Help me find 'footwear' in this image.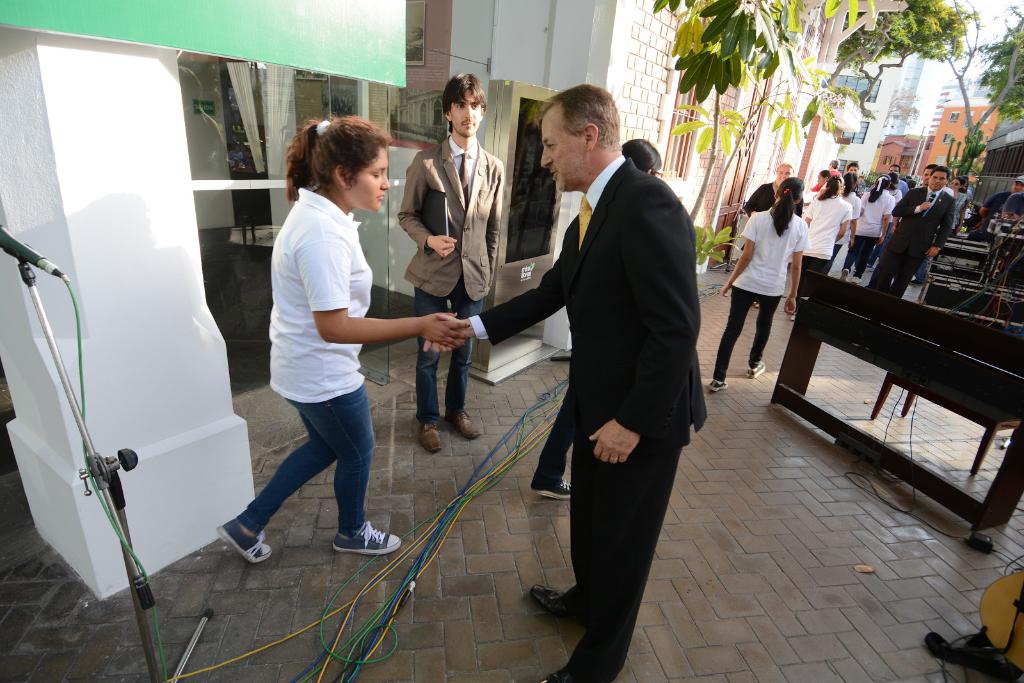
Found it: {"x1": 747, "y1": 360, "x2": 764, "y2": 376}.
